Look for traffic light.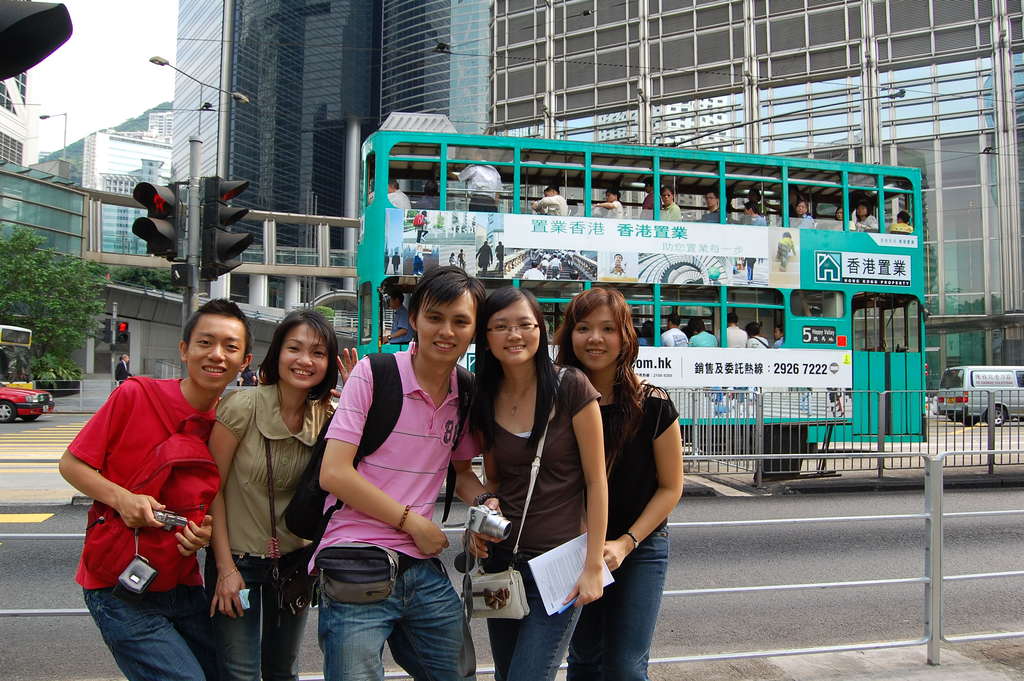
Found: (200,176,253,279).
